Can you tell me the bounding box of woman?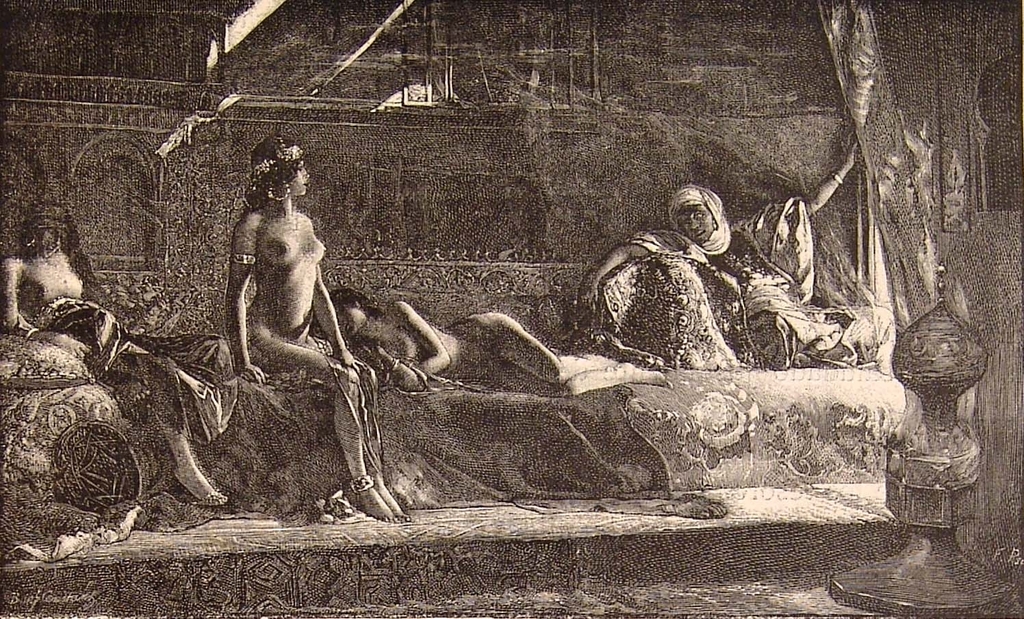
{"x1": 329, "y1": 283, "x2": 669, "y2": 397}.
